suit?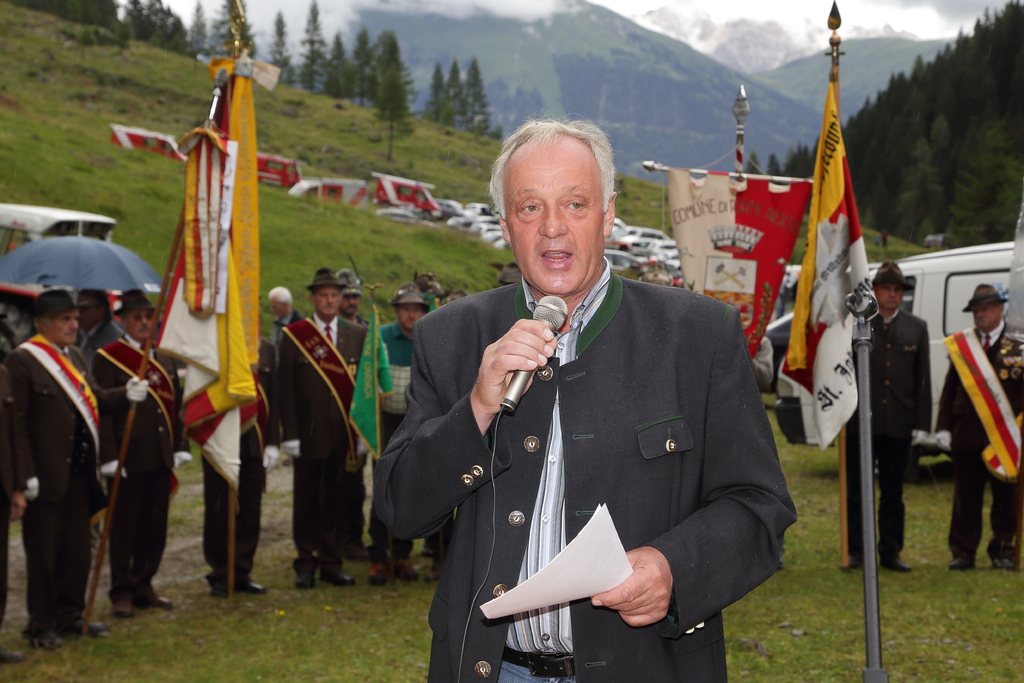
{"left": 0, "top": 366, "right": 15, "bottom": 629}
